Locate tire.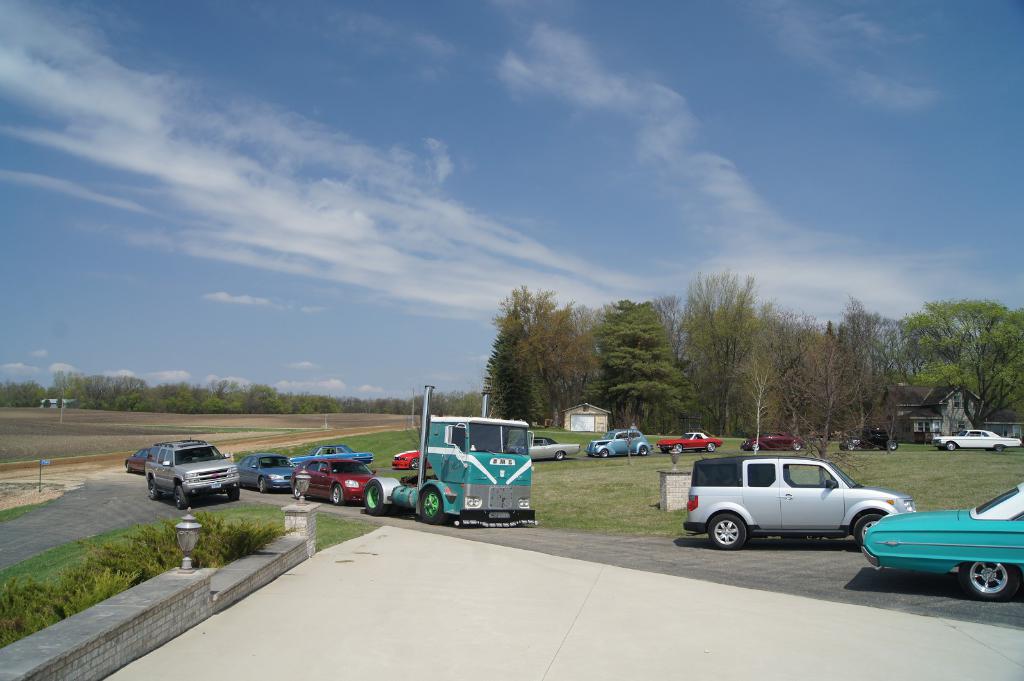
Bounding box: (x1=638, y1=444, x2=650, y2=456).
